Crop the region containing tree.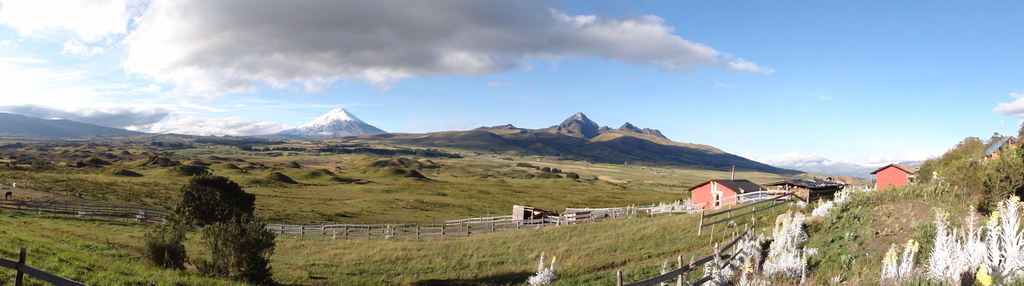
Crop region: x1=982, y1=139, x2=1014, y2=206.
